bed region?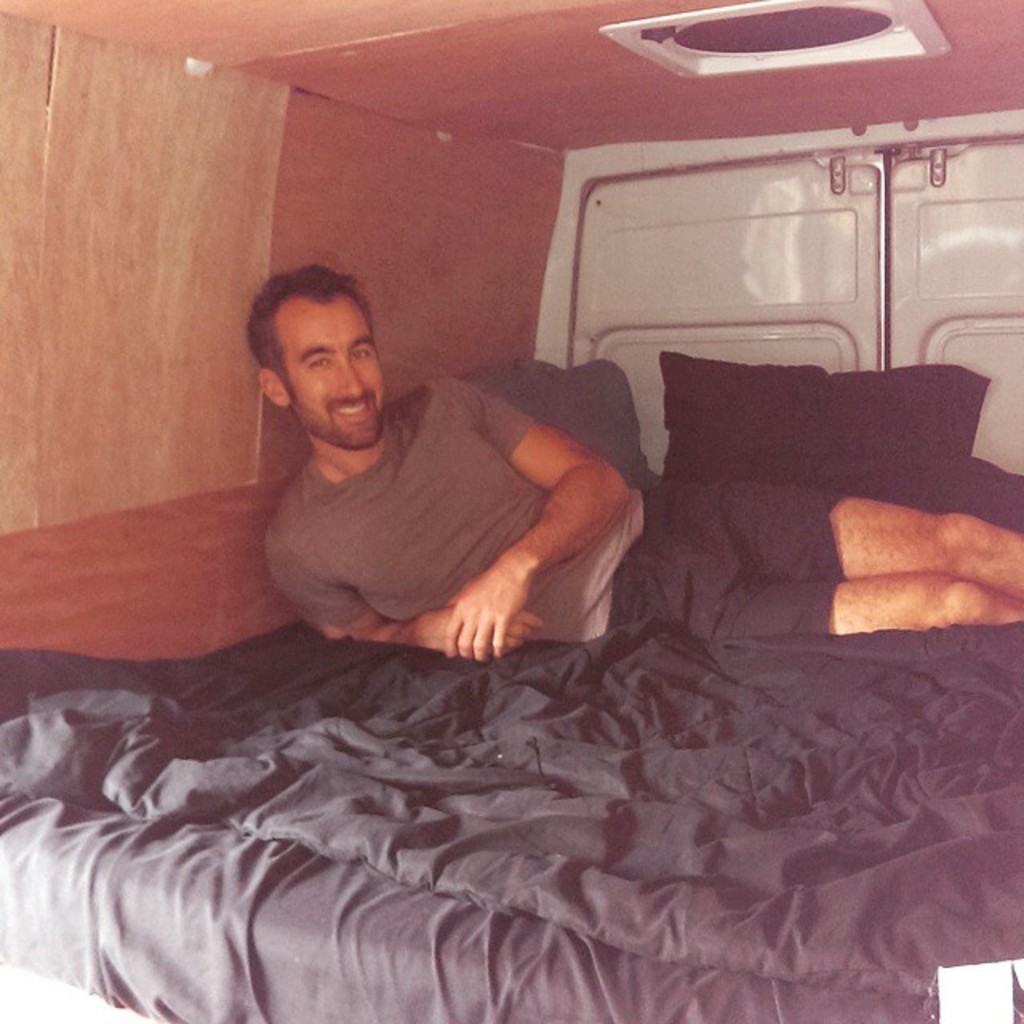
{"x1": 0, "y1": 350, "x2": 1022, "y2": 1022}
